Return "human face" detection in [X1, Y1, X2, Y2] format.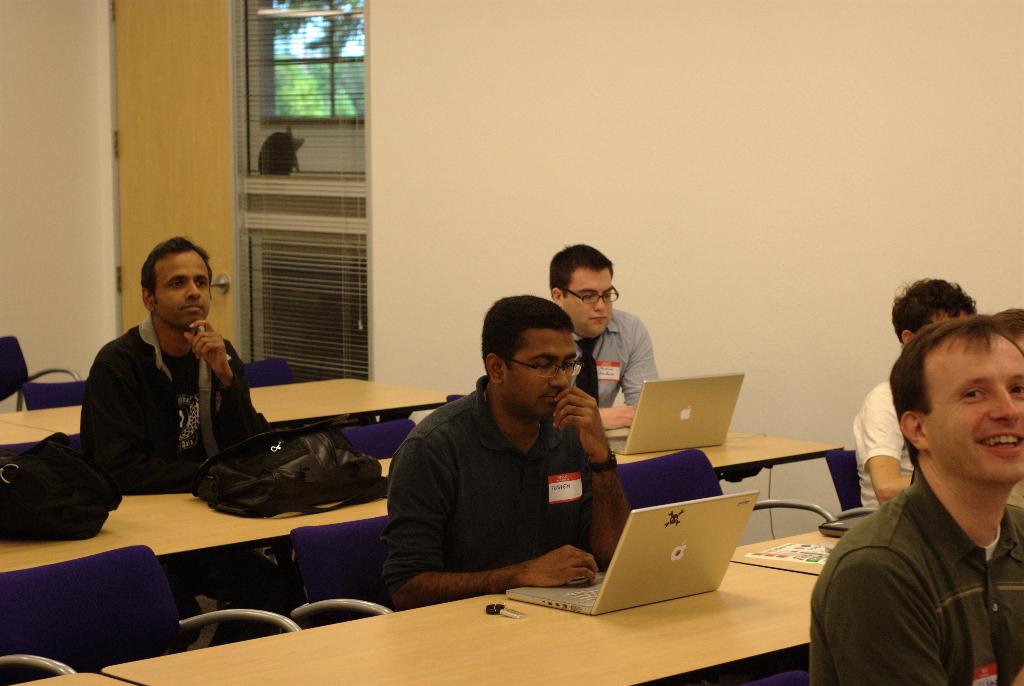
[924, 332, 1023, 480].
